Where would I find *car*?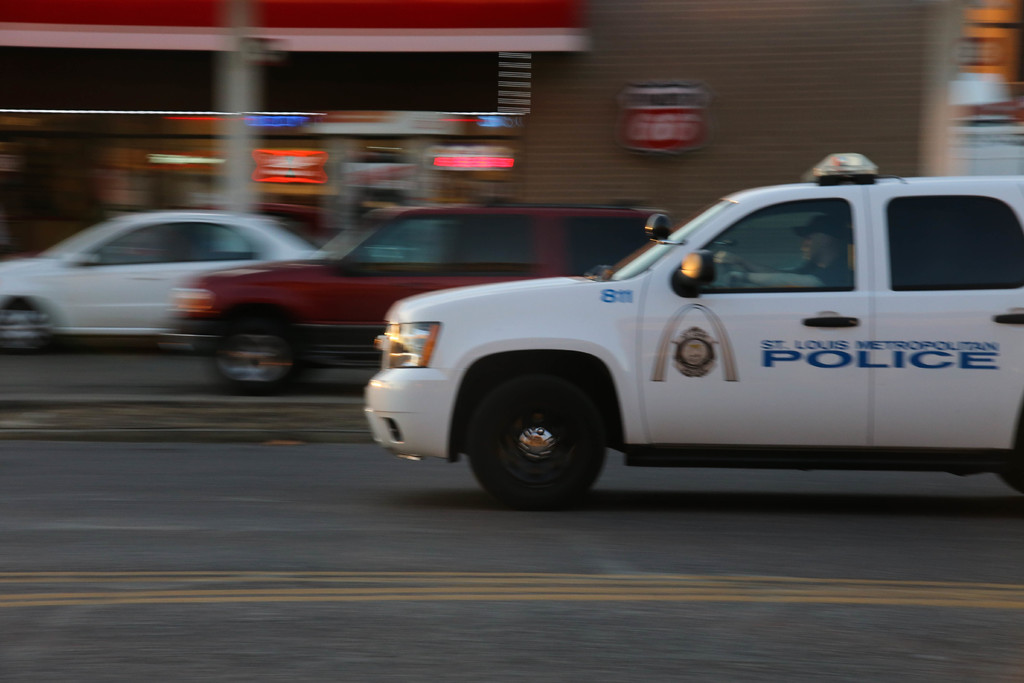
At bbox(344, 171, 1013, 507).
